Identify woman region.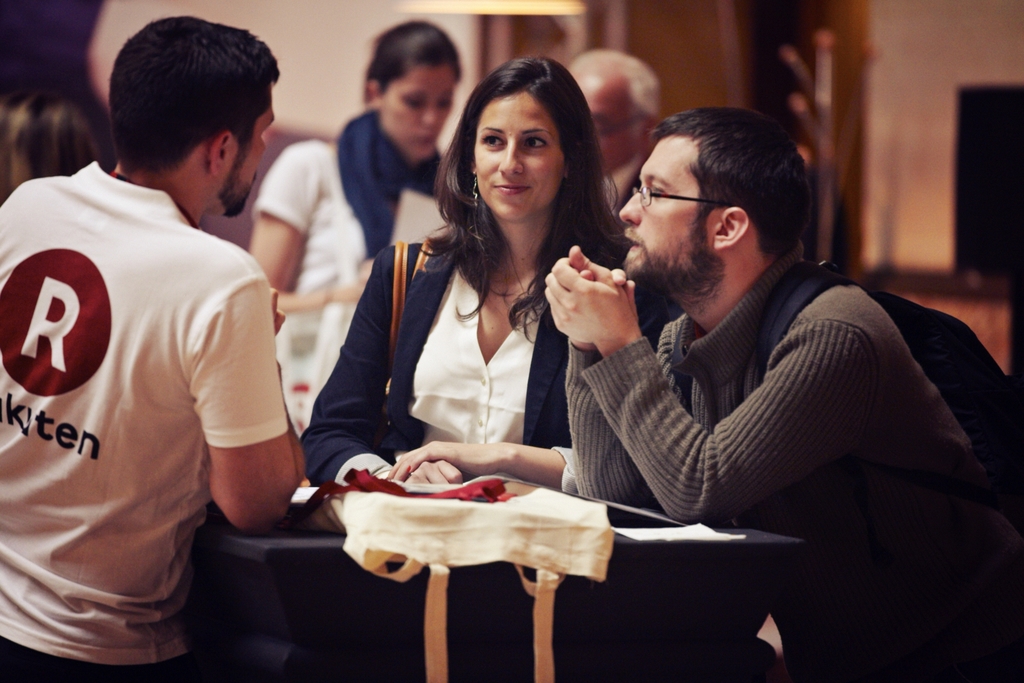
Region: [250, 19, 462, 434].
